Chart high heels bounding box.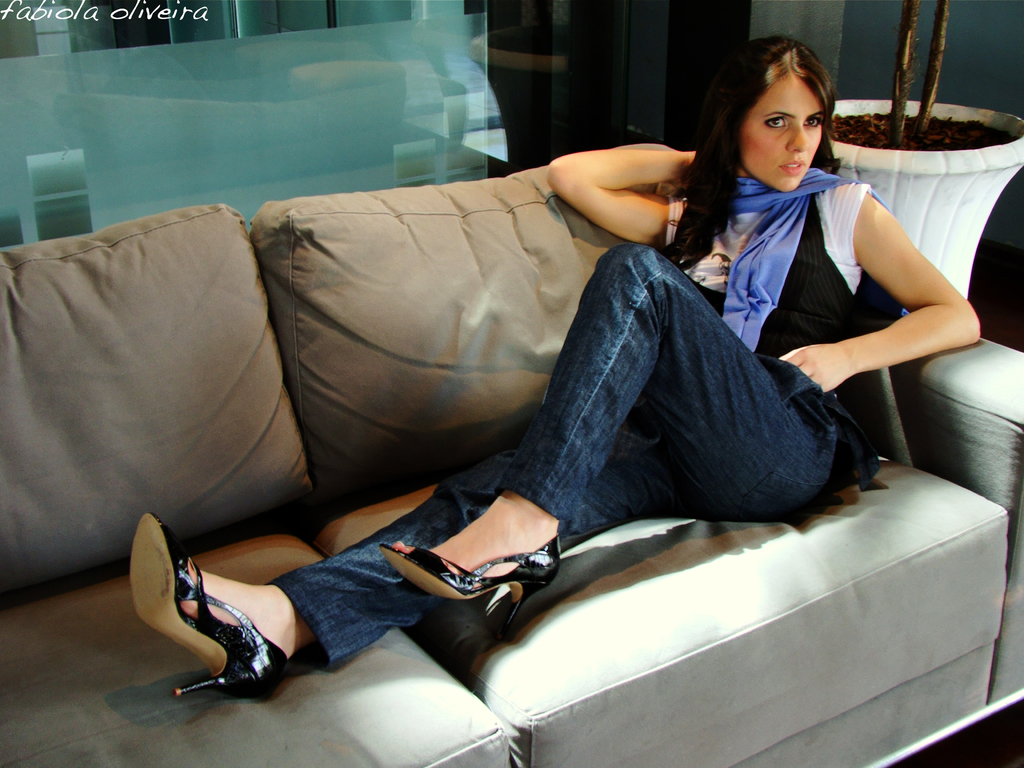
Charted: box(128, 508, 297, 706).
